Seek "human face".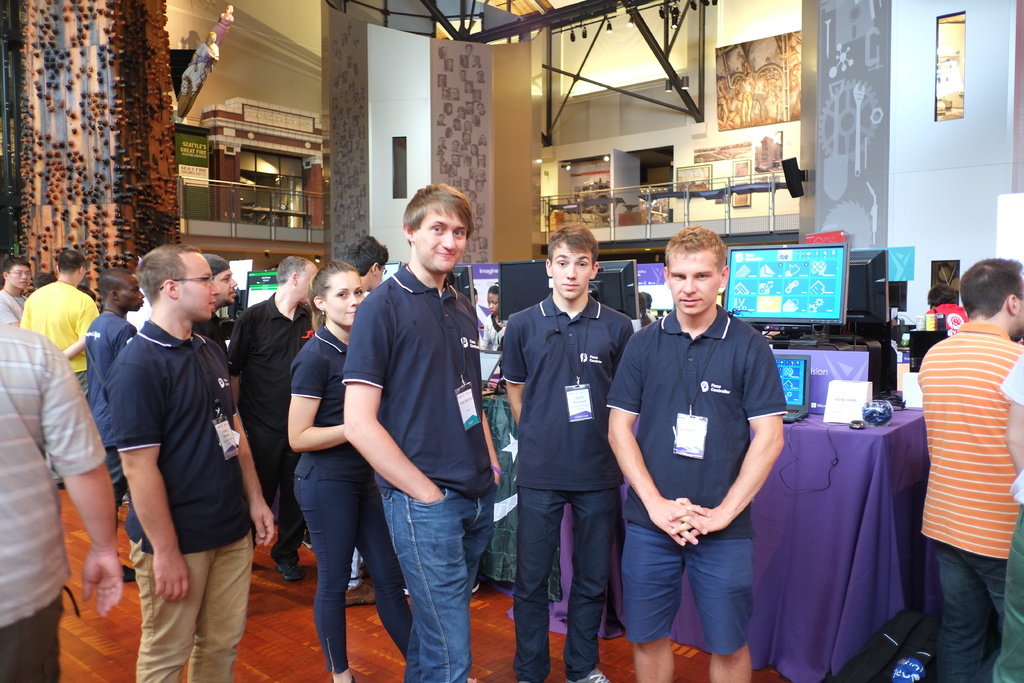
l=324, t=271, r=364, b=322.
